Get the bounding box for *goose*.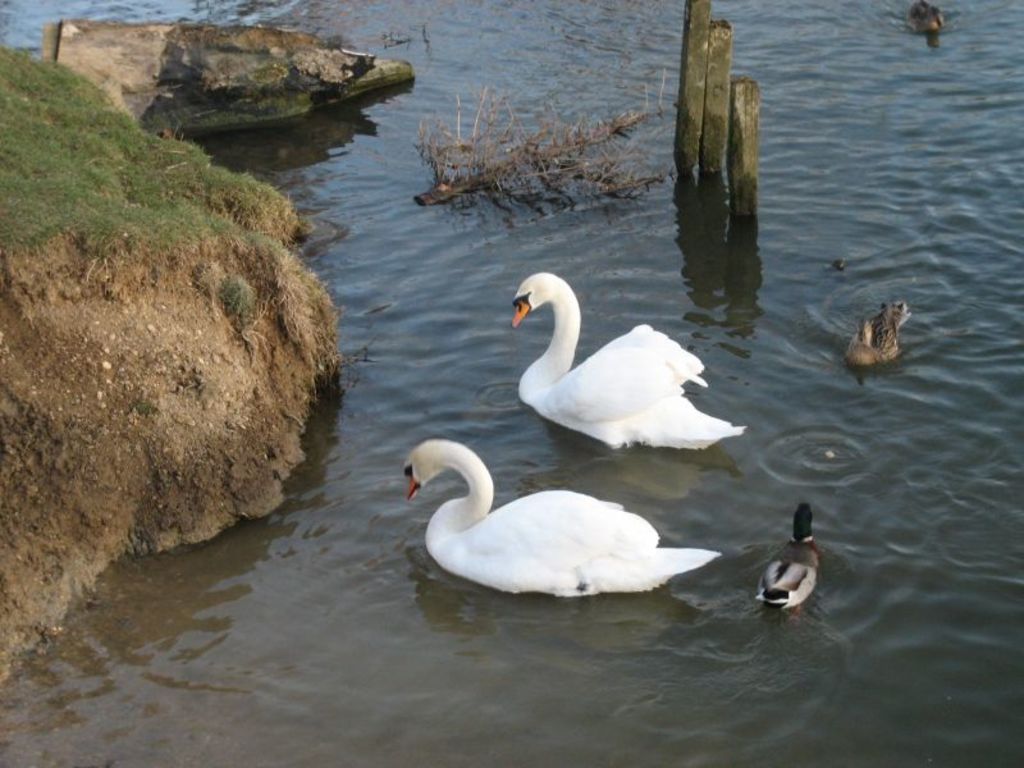
<bbox>755, 509, 837, 620</bbox>.
